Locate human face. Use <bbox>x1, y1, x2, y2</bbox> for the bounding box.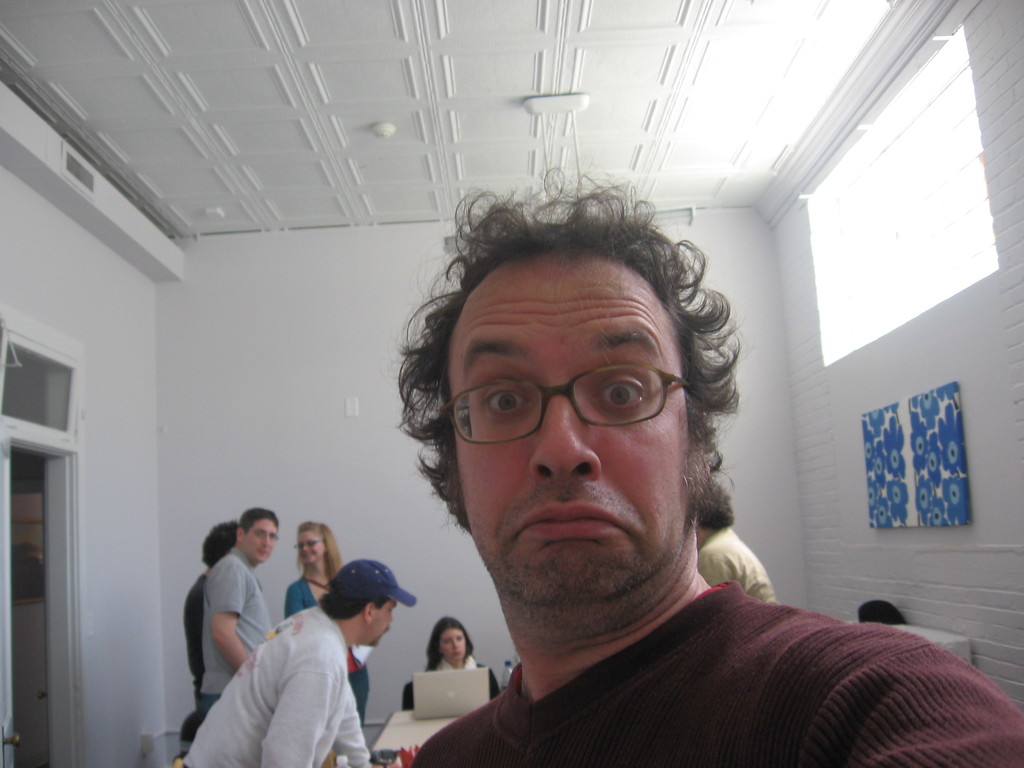
<bbox>439, 628, 468, 662</bbox>.
